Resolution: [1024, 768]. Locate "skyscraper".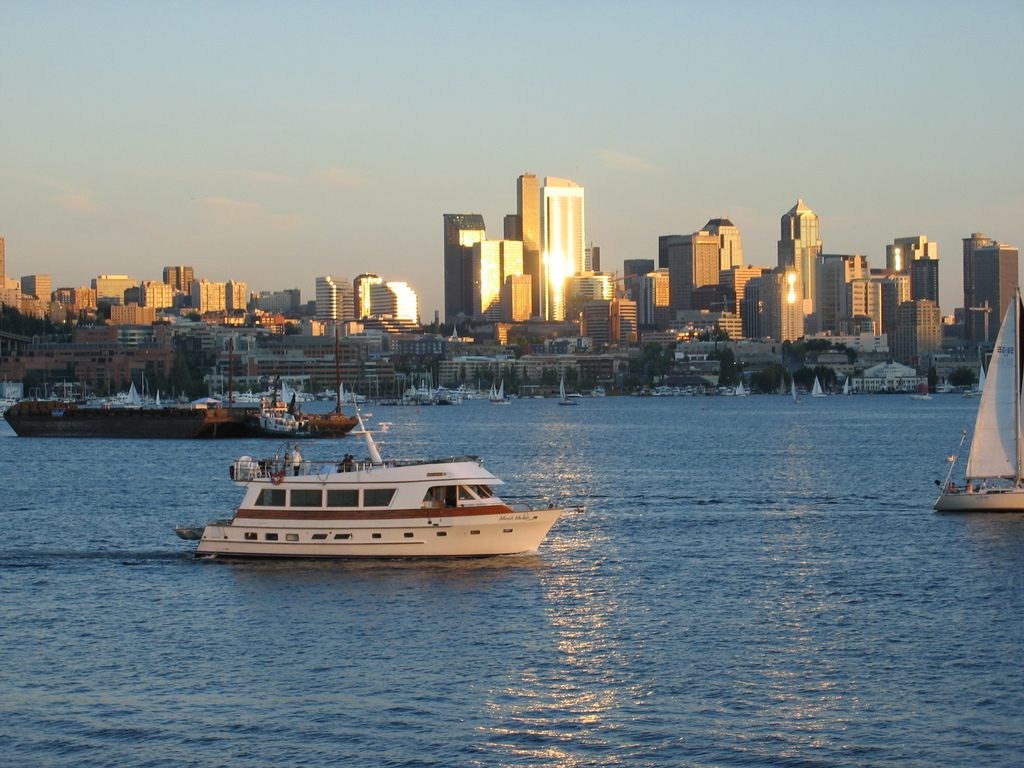
[508, 163, 547, 285].
